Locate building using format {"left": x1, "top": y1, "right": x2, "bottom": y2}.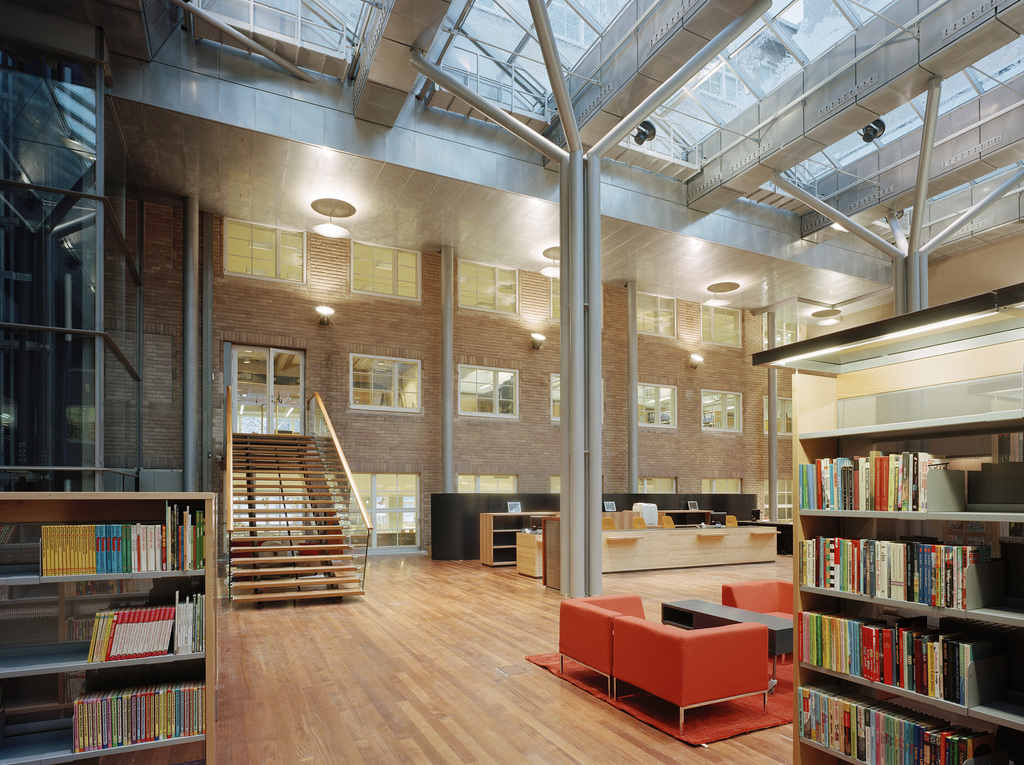
{"left": 0, "top": 0, "right": 1023, "bottom": 764}.
